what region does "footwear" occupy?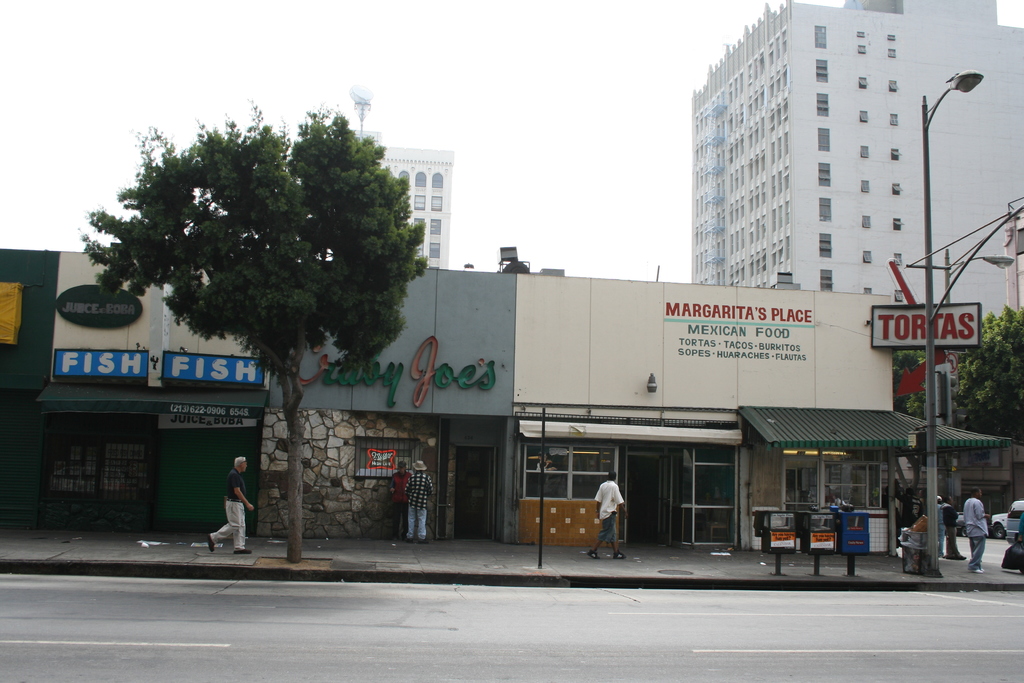
x1=963 y1=567 x2=984 y2=576.
